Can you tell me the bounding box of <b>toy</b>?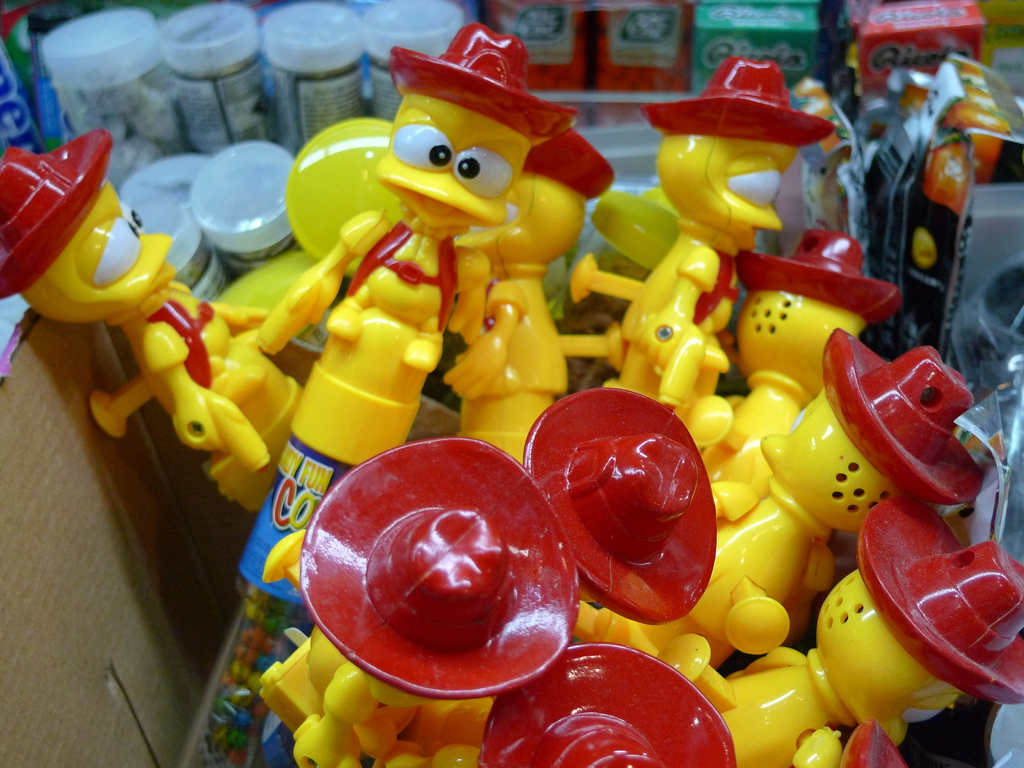
654 493 1023 767.
